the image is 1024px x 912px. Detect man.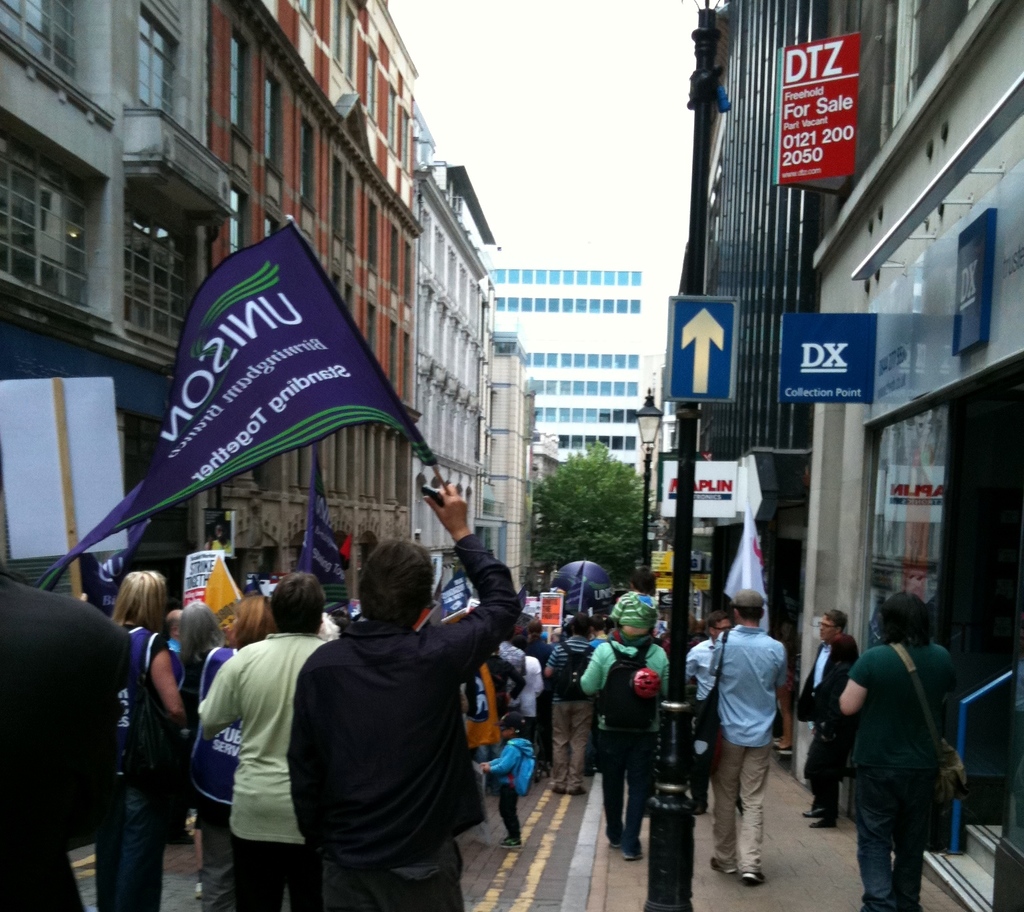
Detection: crop(543, 619, 601, 793).
